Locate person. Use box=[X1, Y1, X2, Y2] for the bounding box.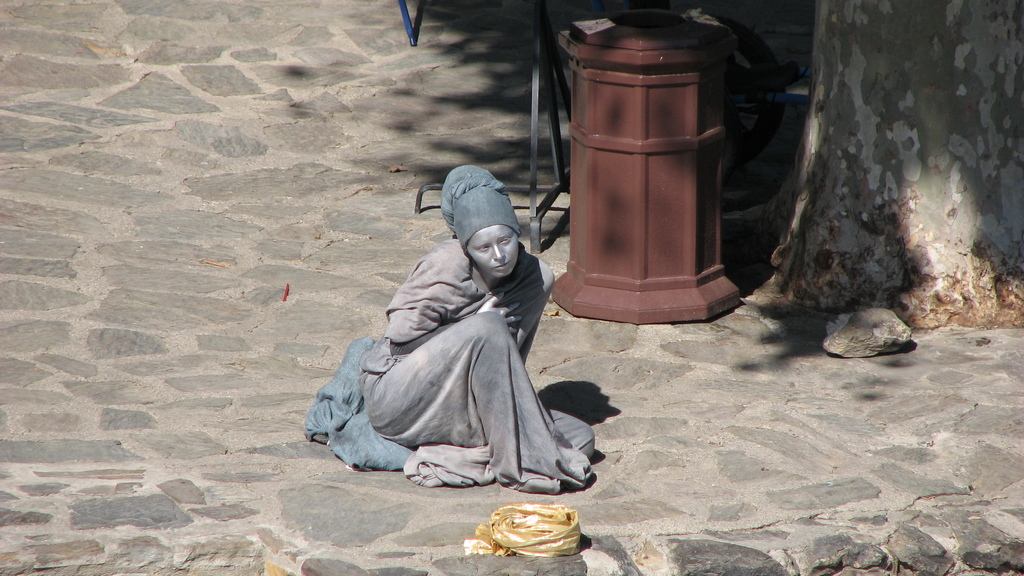
box=[339, 166, 572, 511].
